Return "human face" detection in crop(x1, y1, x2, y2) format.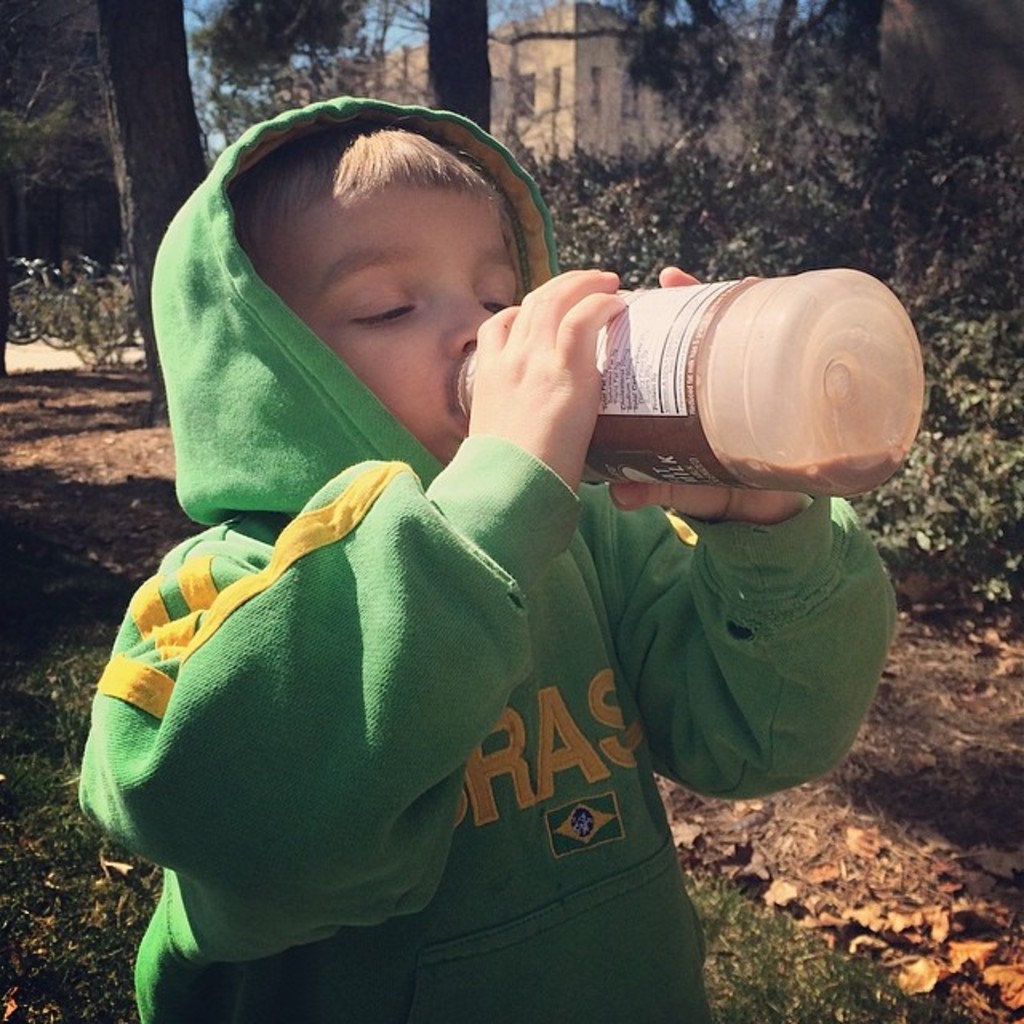
crop(264, 186, 523, 453).
